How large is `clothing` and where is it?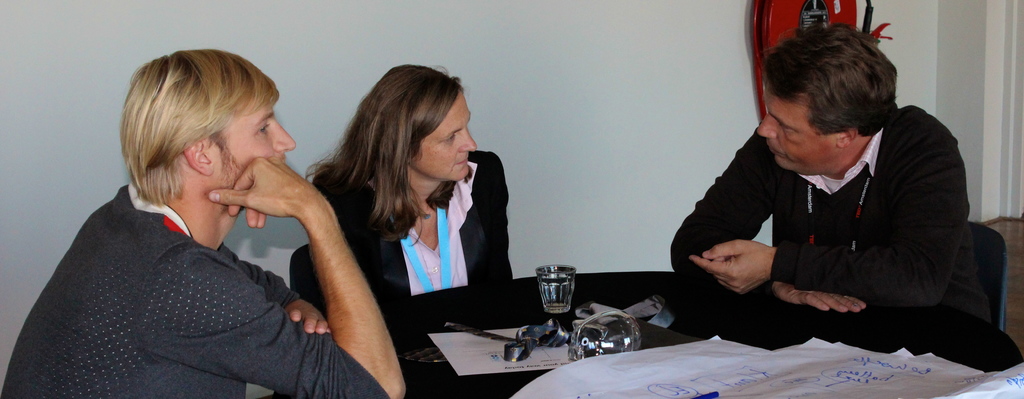
Bounding box: x1=312 y1=152 x2=518 y2=305.
